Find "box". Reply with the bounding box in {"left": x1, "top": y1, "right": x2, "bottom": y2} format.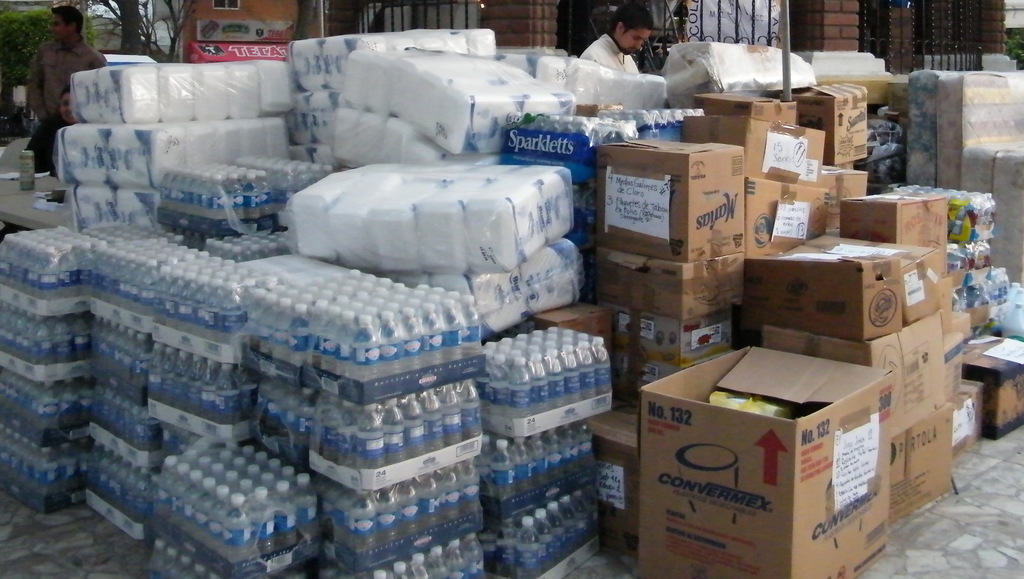
{"left": 692, "top": 90, "right": 797, "bottom": 126}.
